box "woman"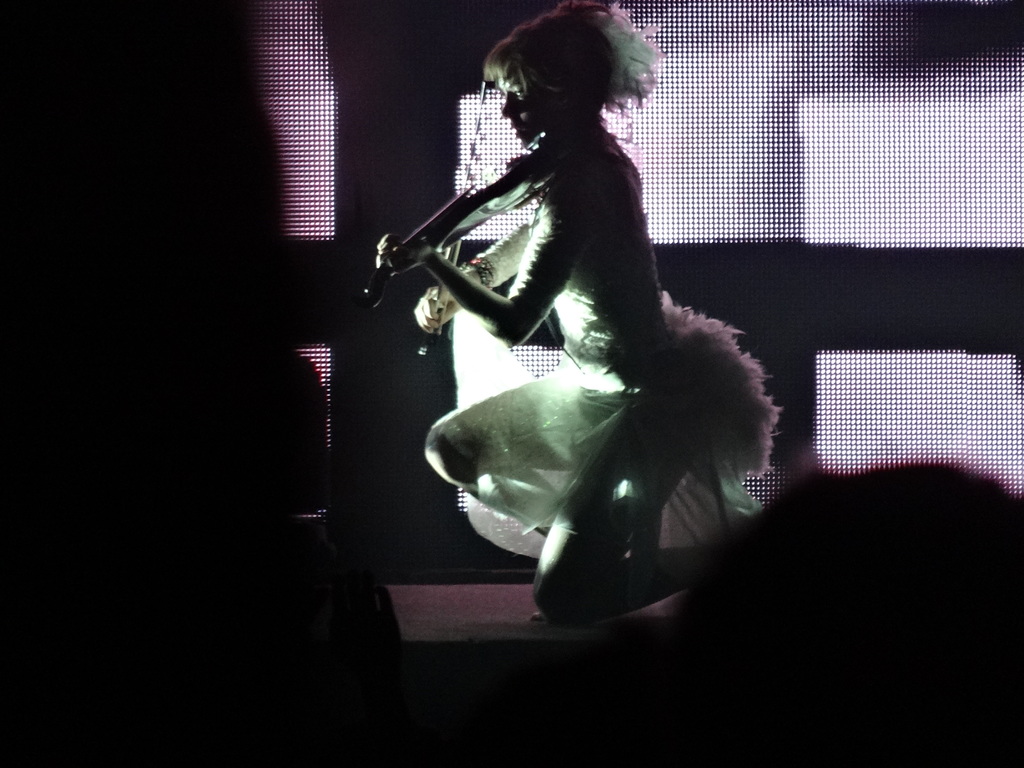
pyautogui.locateOnScreen(380, 19, 771, 552)
